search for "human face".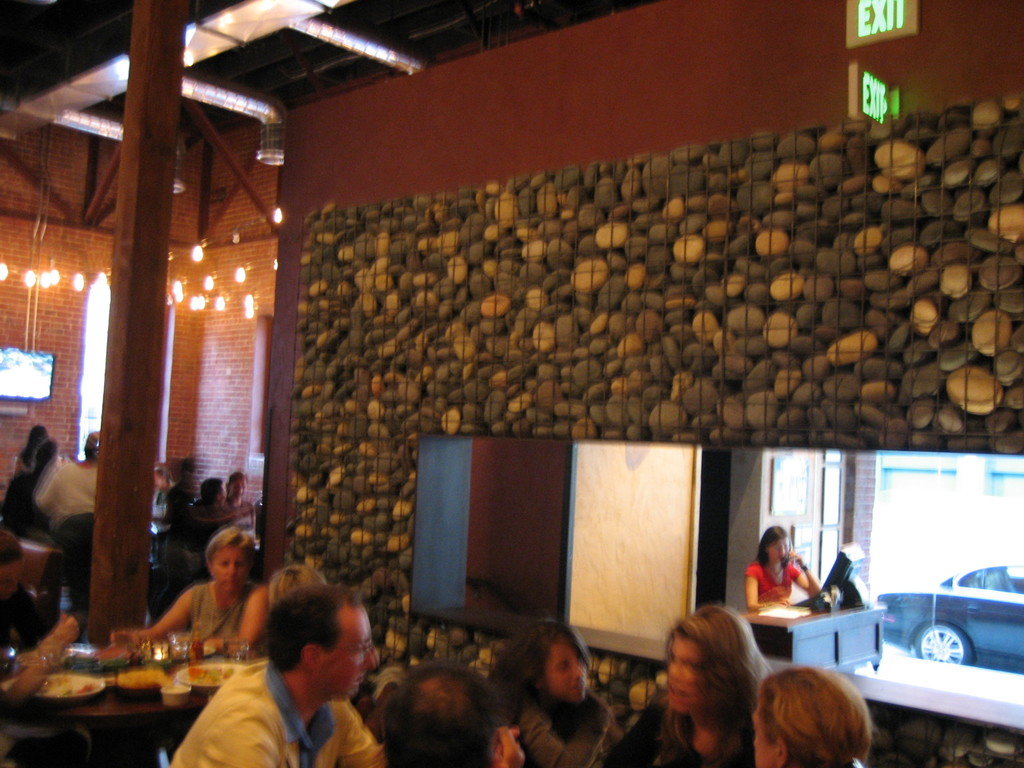
Found at [left=319, top=606, right=384, bottom=701].
